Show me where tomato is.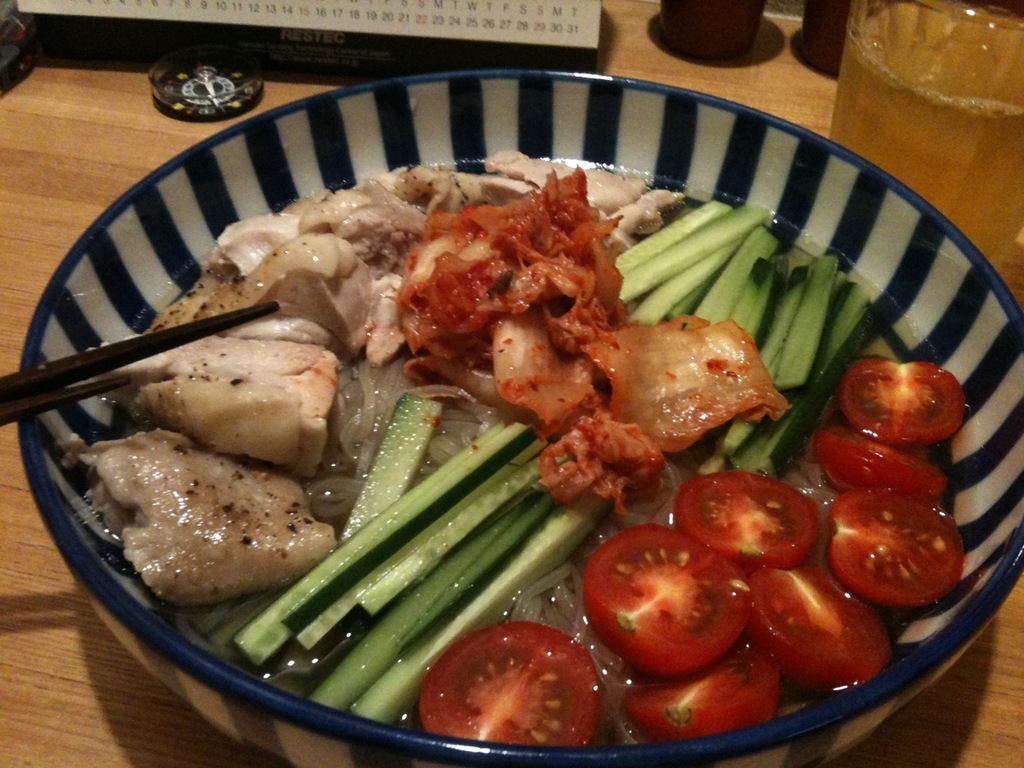
tomato is at left=583, top=526, right=754, bottom=677.
